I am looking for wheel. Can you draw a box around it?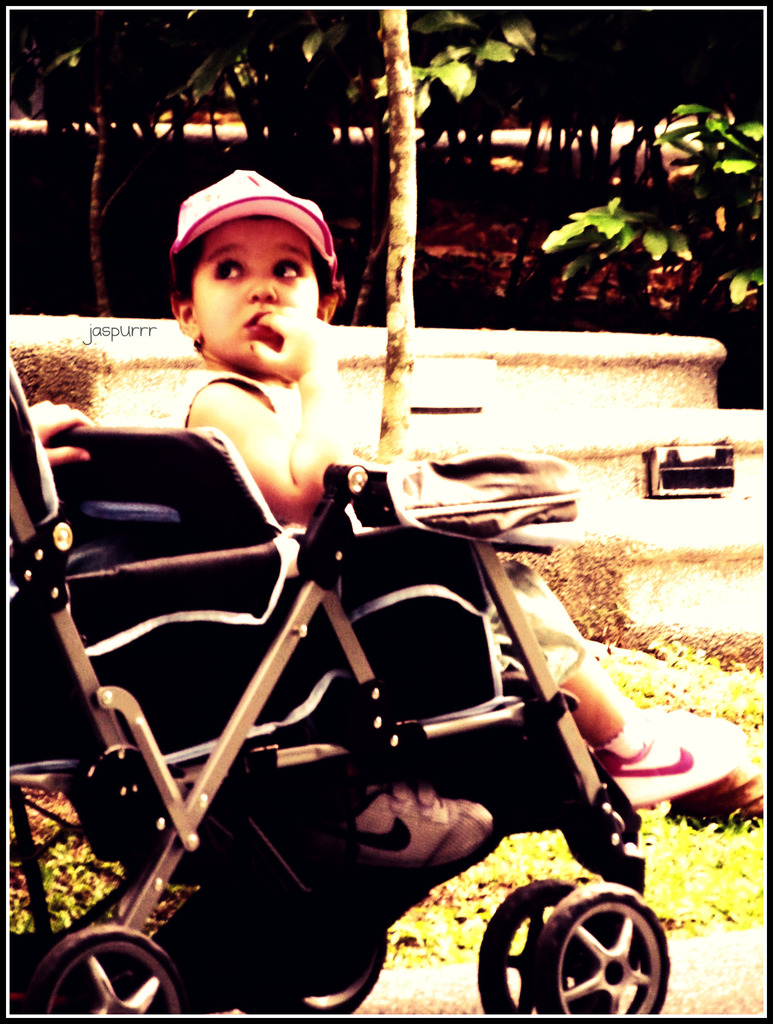
Sure, the bounding box is 539, 883, 674, 1021.
